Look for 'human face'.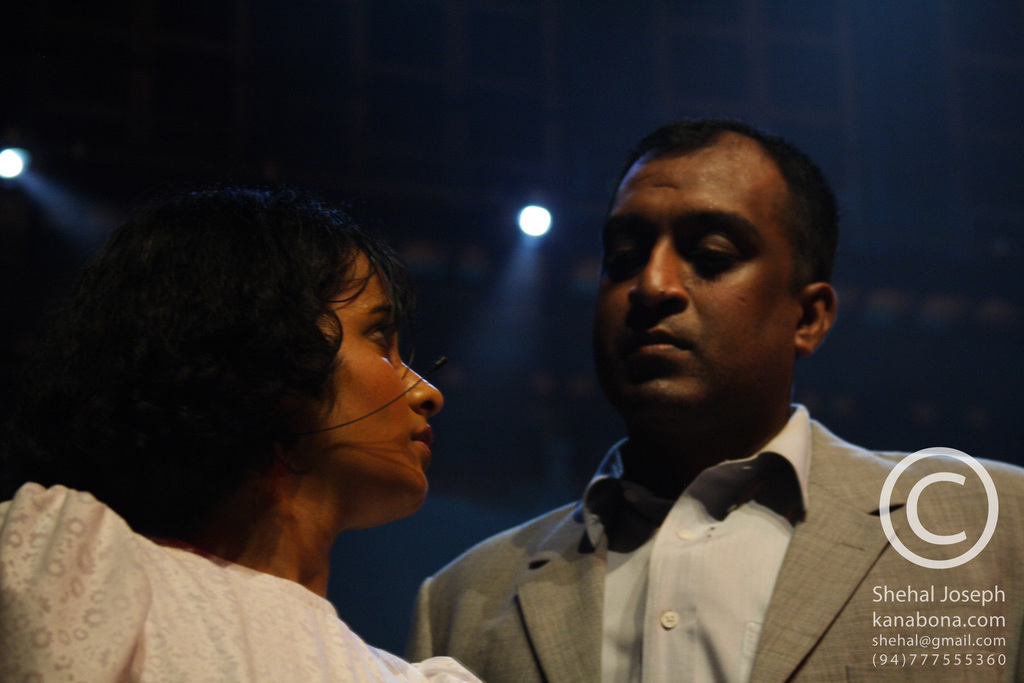
Found: x1=314, y1=243, x2=446, y2=534.
